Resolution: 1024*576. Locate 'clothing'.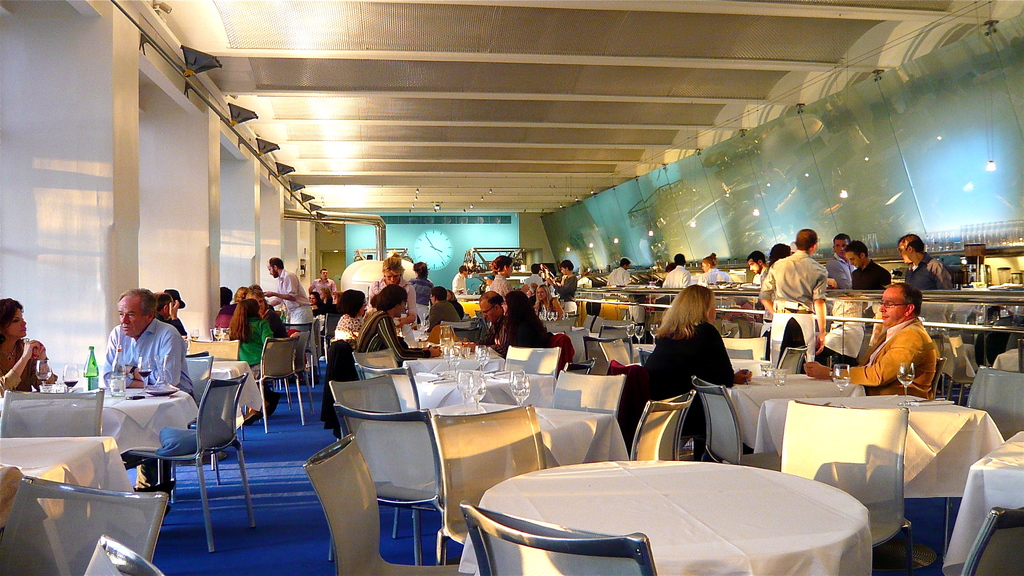
region(835, 317, 935, 400).
